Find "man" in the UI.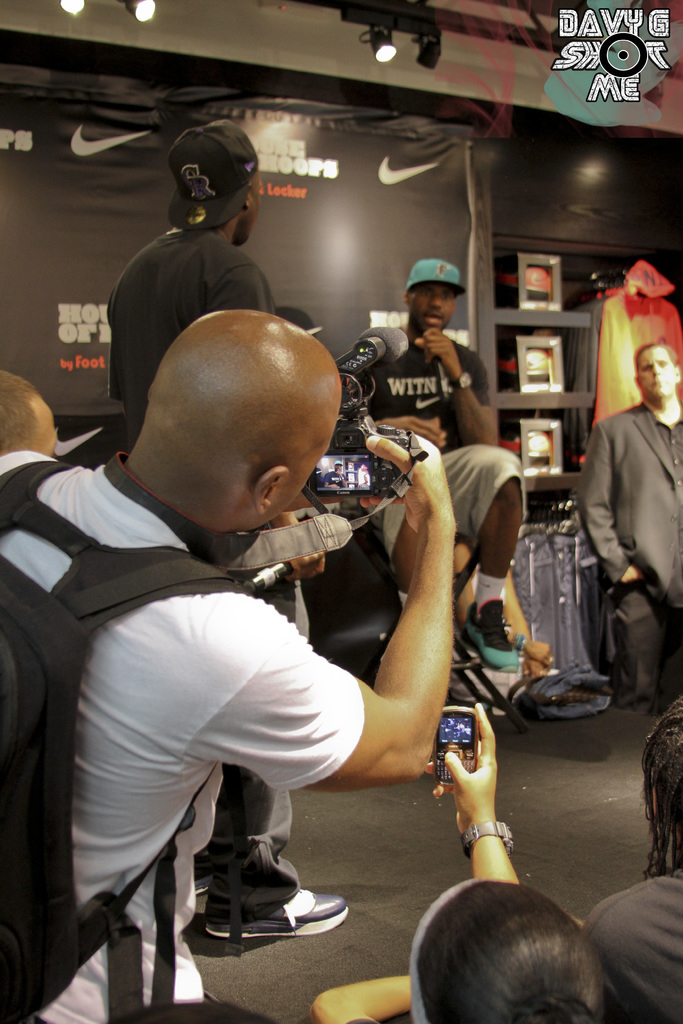
UI element at 345:256:559:685.
